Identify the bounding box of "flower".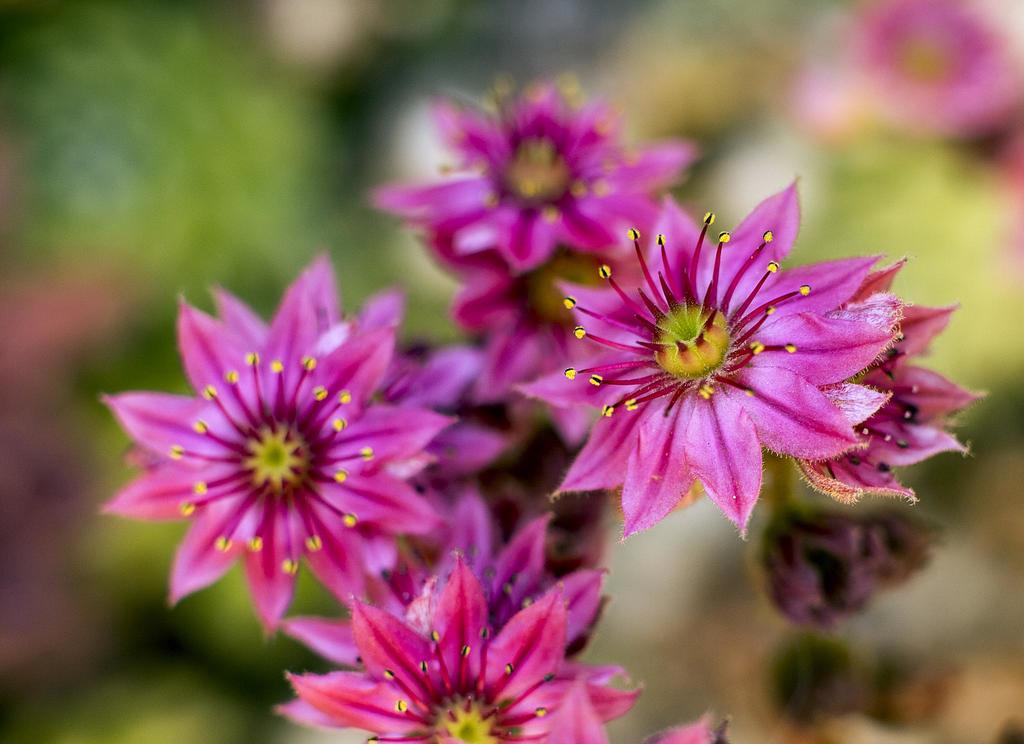
pyautogui.locateOnScreen(95, 256, 456, 643).
